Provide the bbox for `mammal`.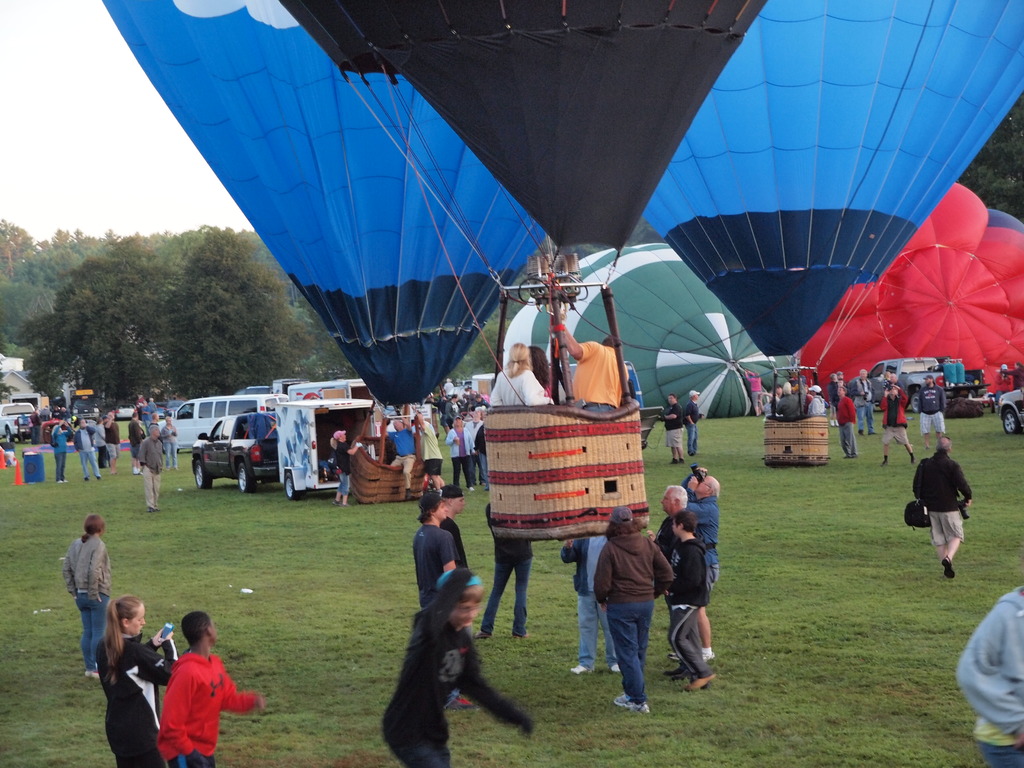
<region>477, 497, 535, 650</region>.
